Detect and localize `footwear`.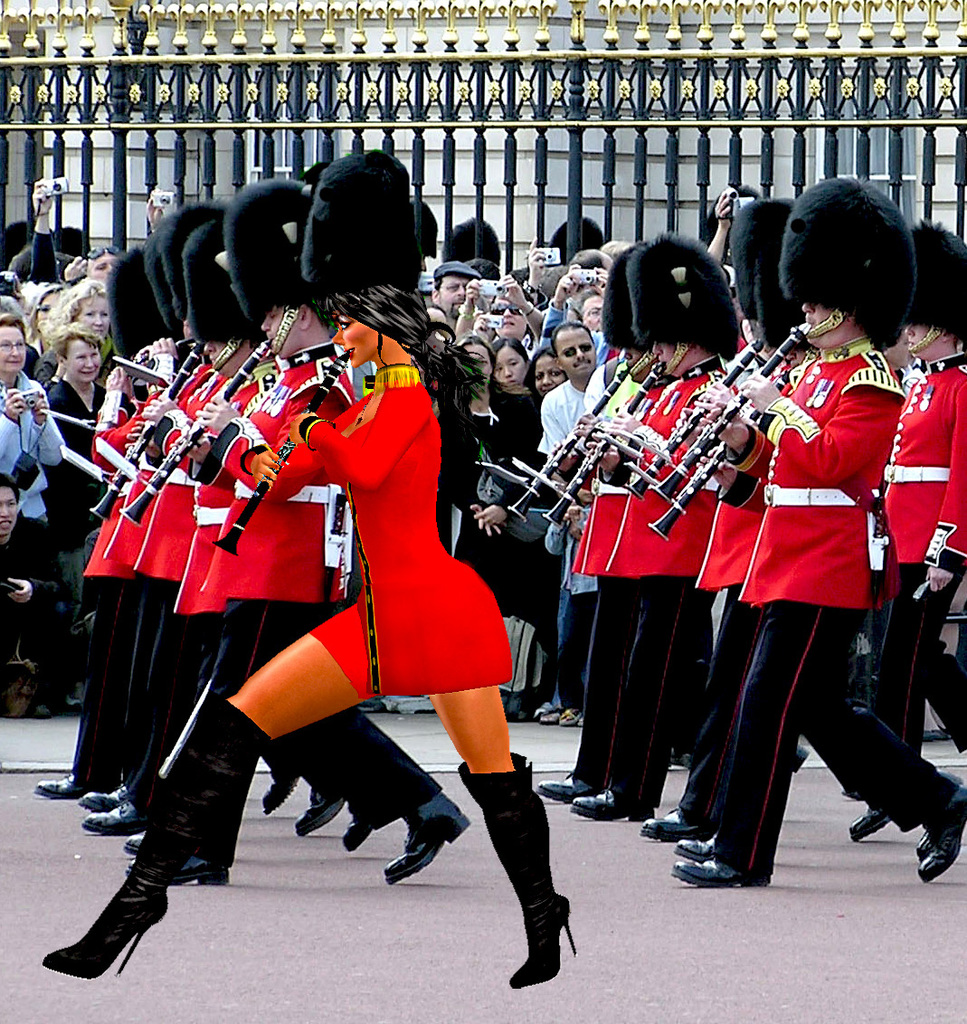
Localized at x1=288 y1=796 x2=339 y2=830.
